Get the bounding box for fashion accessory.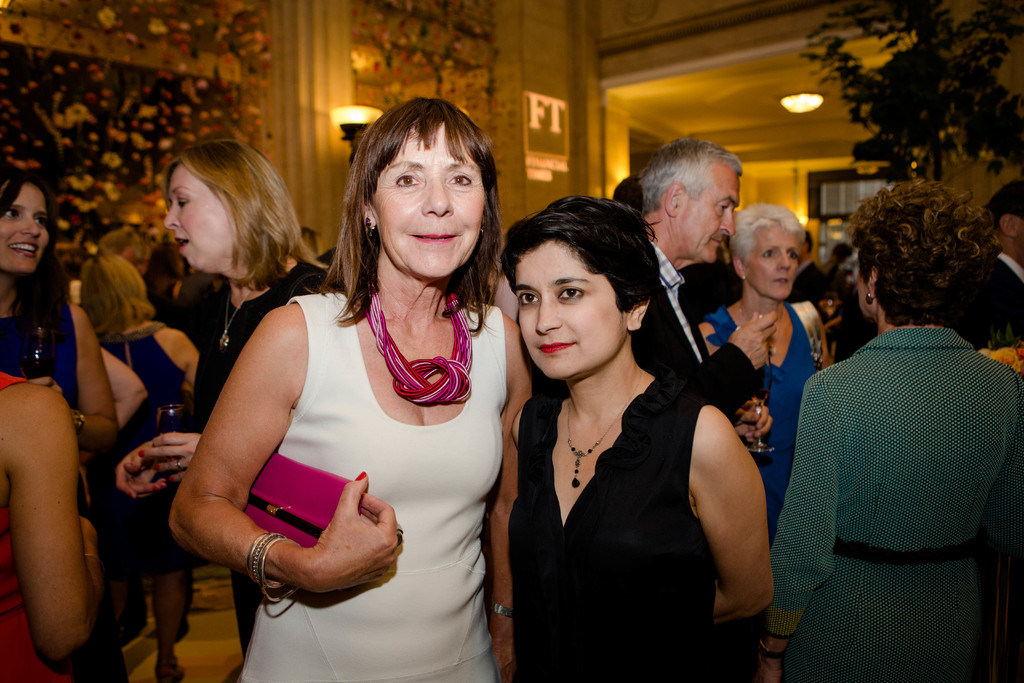
{"x1": 248, "y1": 532, "x2": 300, "y2": 608}.
